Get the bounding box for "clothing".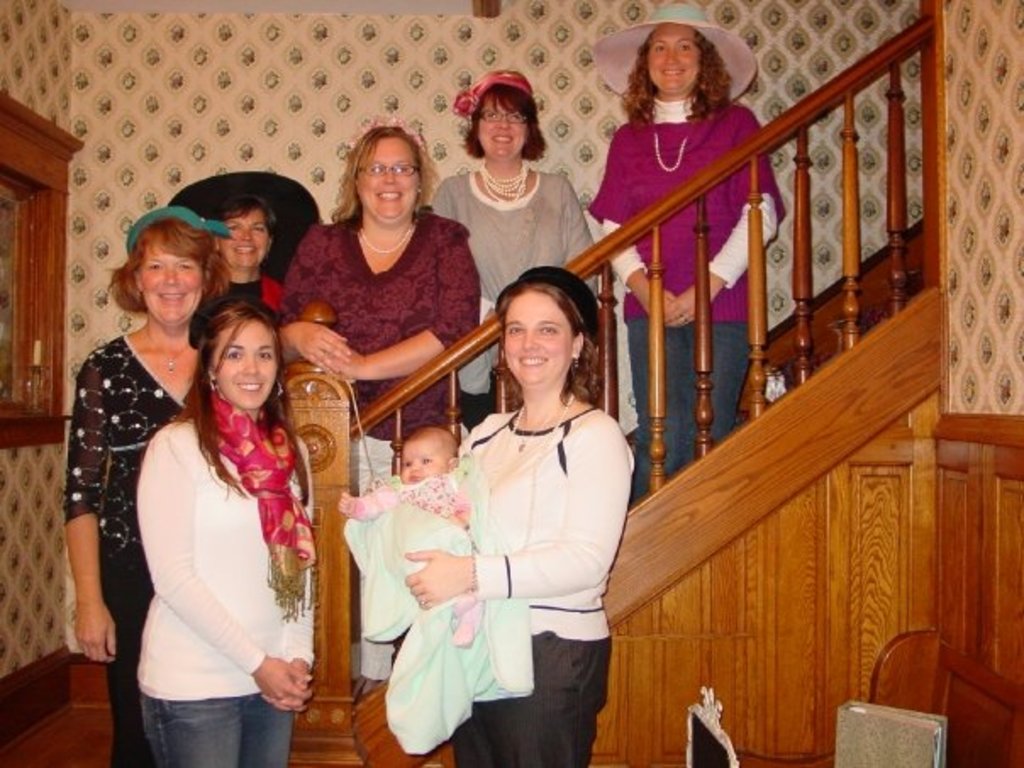
bbox=[193, 259, 295, 351].
